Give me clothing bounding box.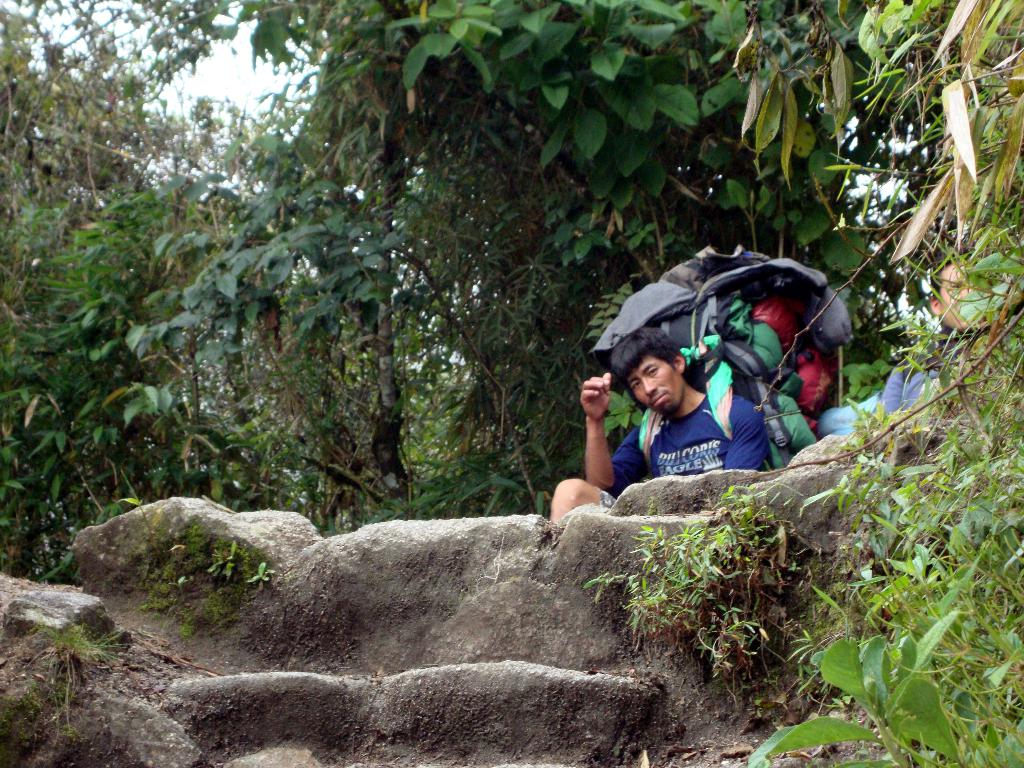
609:390:766:504.
